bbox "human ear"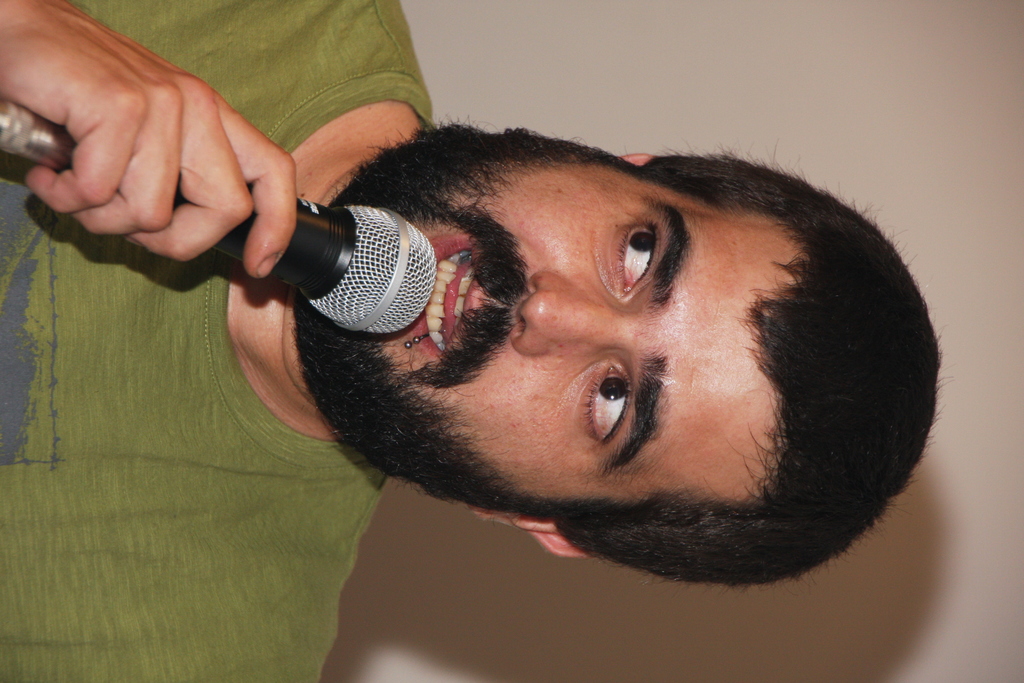
621 155 657 167
